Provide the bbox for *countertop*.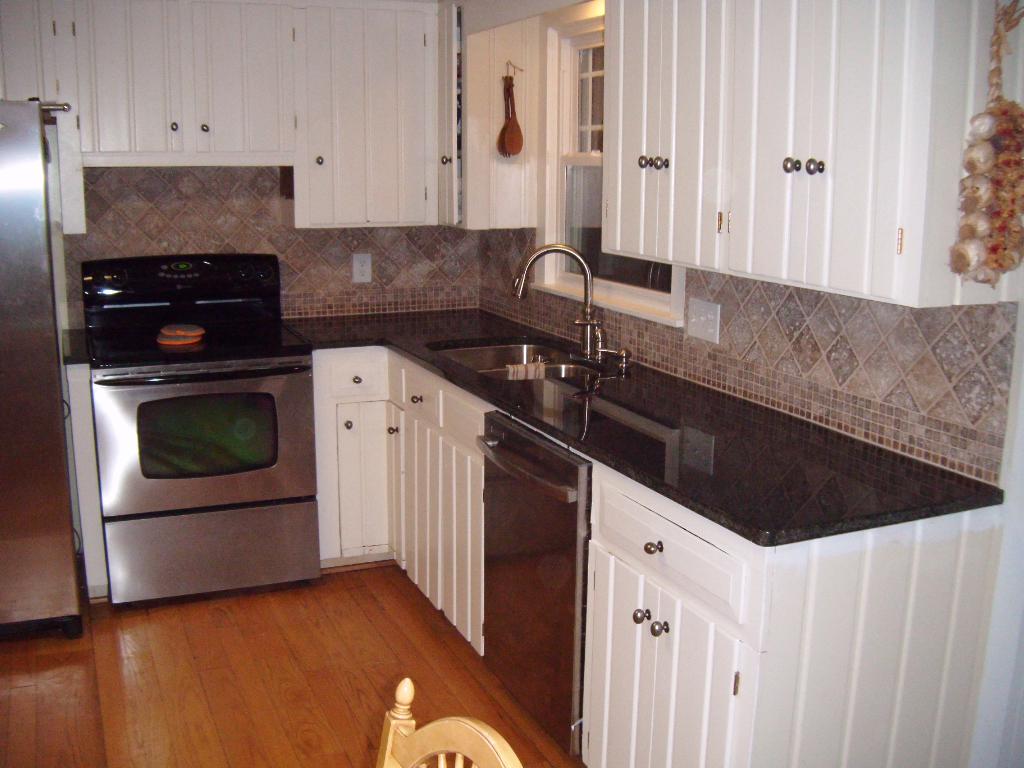
(left=65, top=300, right=999, bottom=767).
